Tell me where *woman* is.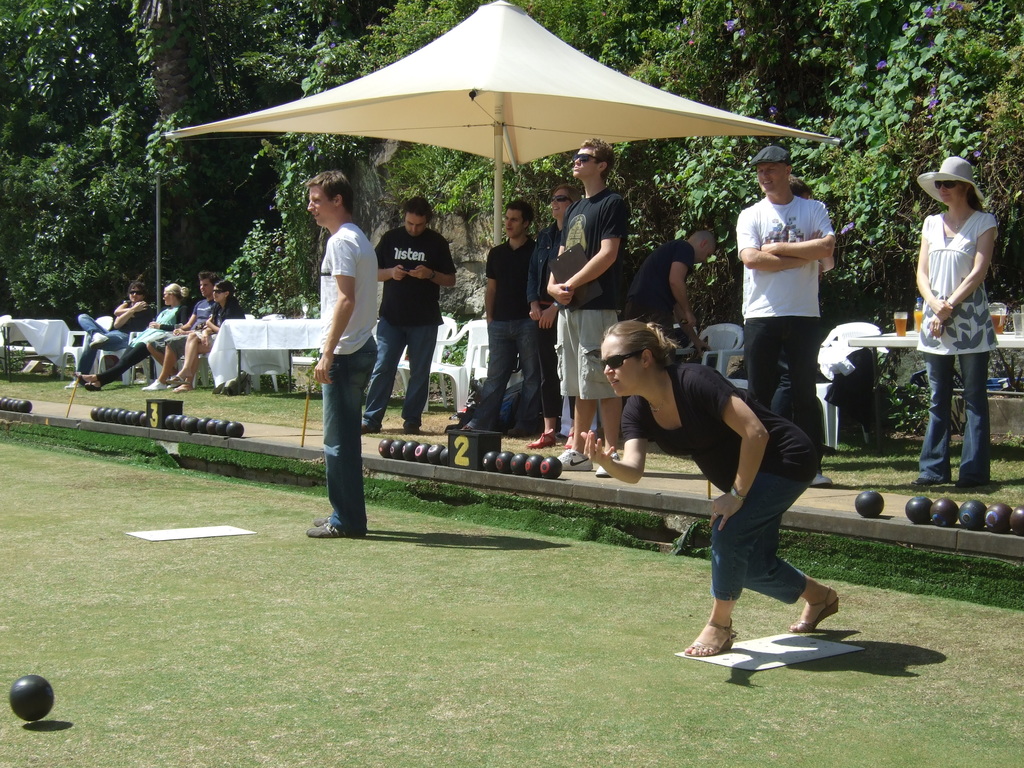
*woman* is at [72, 276, 191, 400].
